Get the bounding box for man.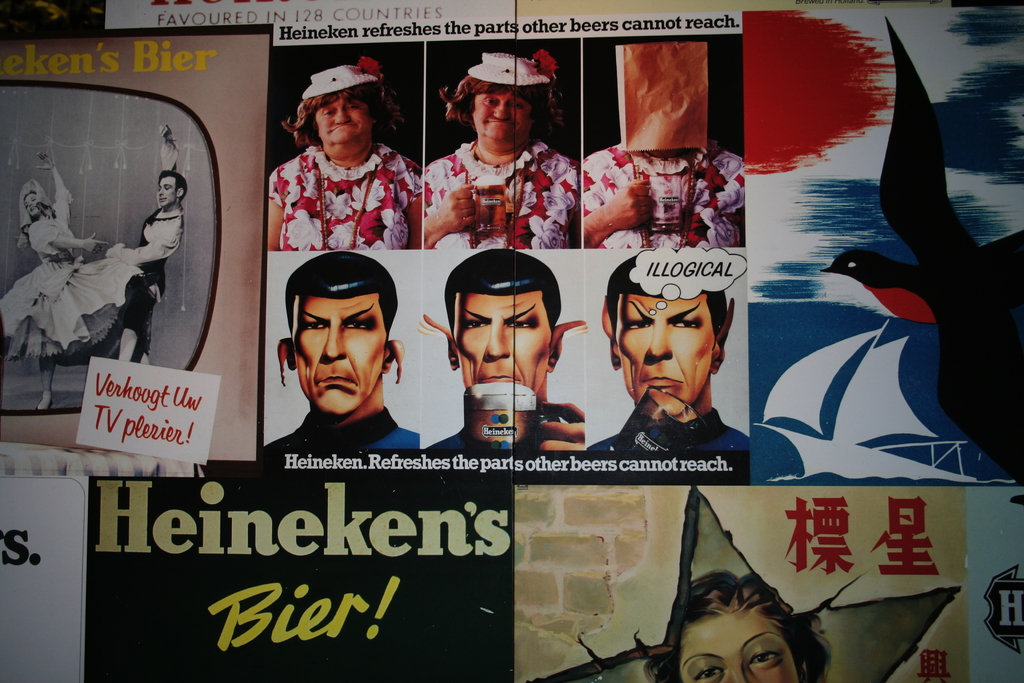
[422, 233, 584, 456].
